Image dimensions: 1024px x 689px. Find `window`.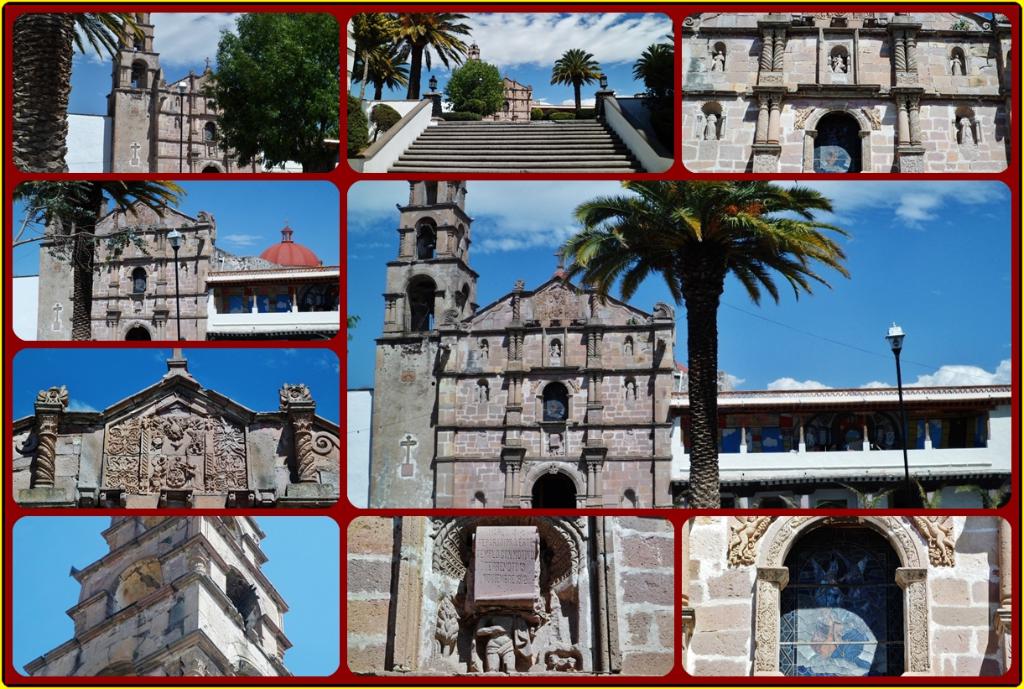
bbox=[756, 504, 925, 670].
